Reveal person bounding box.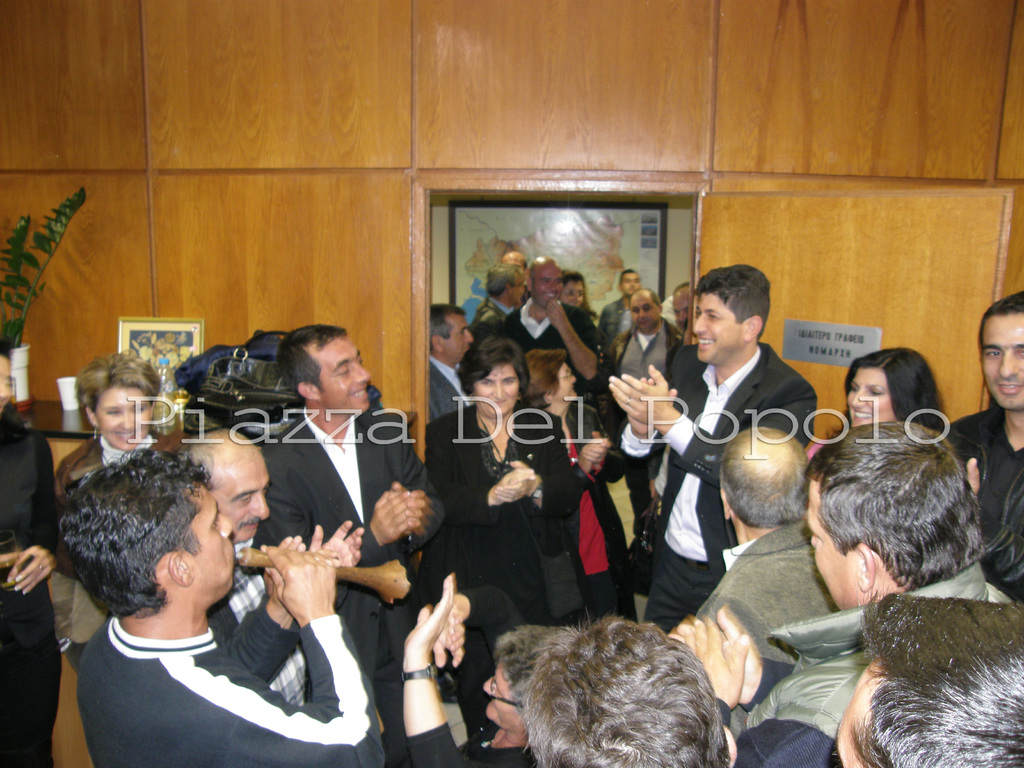
Revealed: (x1=445, y1=627, x2=583, y2=767).
